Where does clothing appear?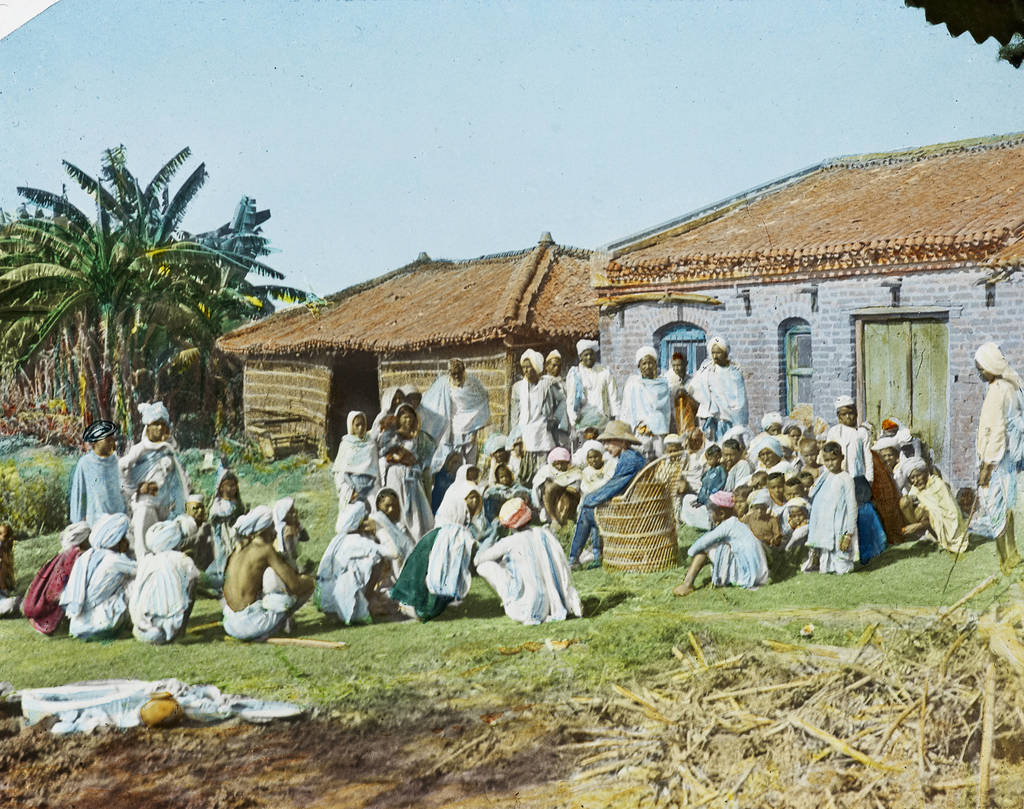
Appears at [505,347,571,490].
